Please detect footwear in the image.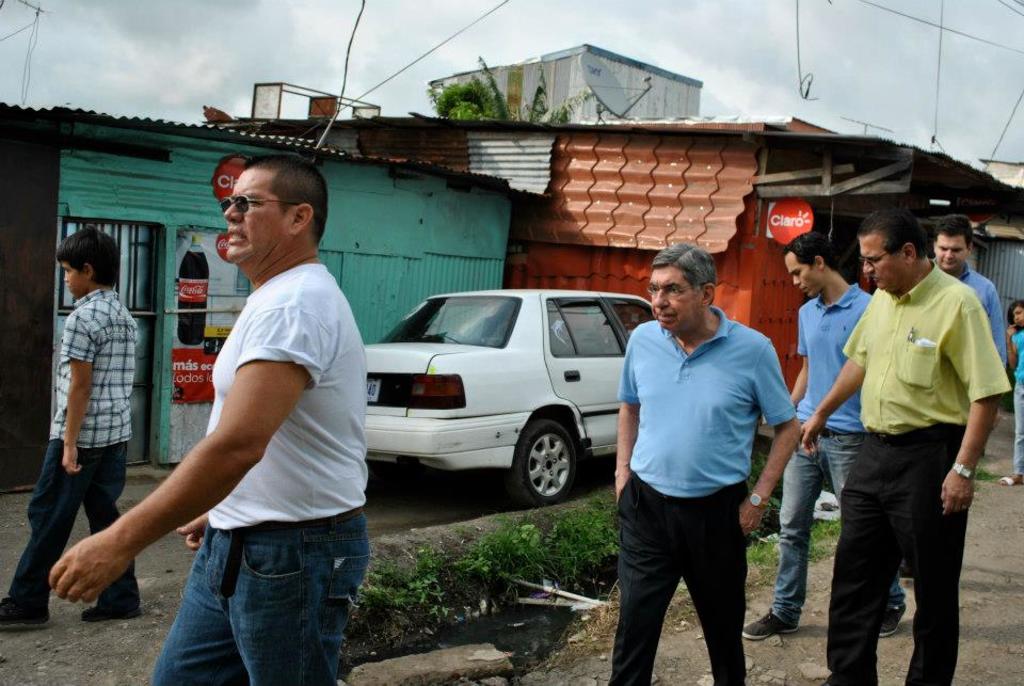
(x1=739, y1=608, x2=795, y2=644).
